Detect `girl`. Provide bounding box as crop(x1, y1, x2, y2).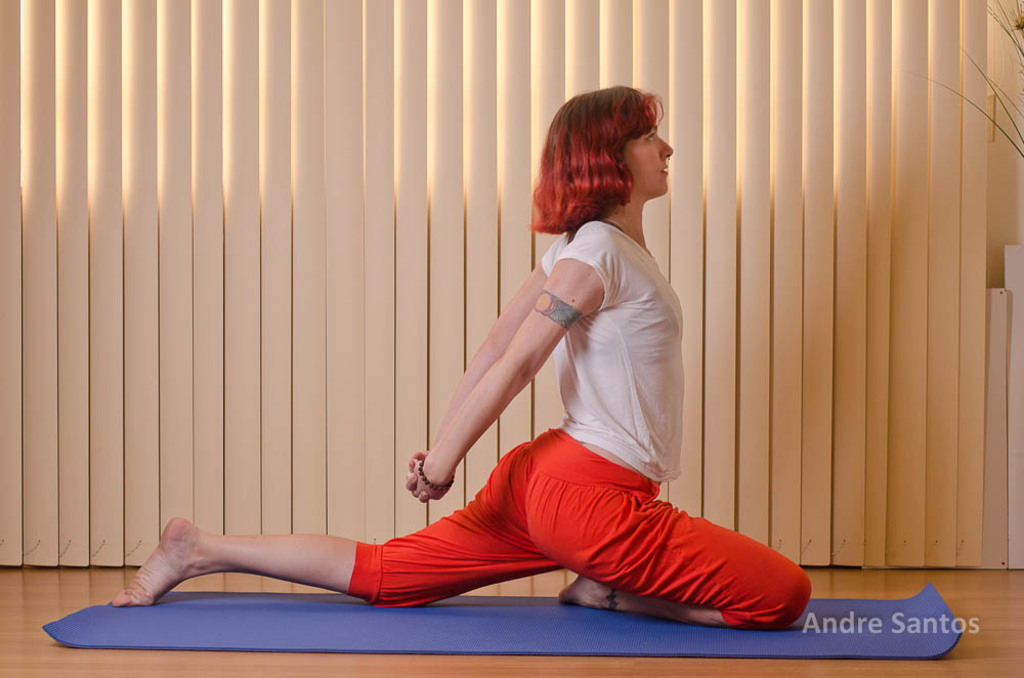
crop(113, 84, 813, 632).
